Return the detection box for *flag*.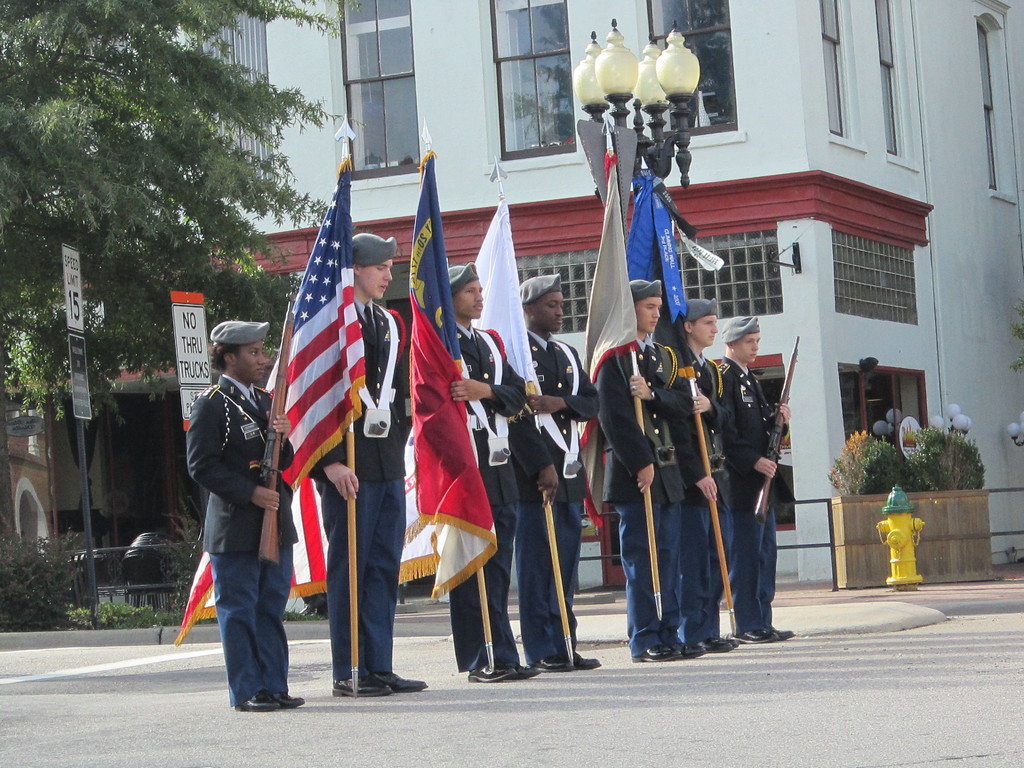
(left=458, top=191, right=559, bottom=466).
